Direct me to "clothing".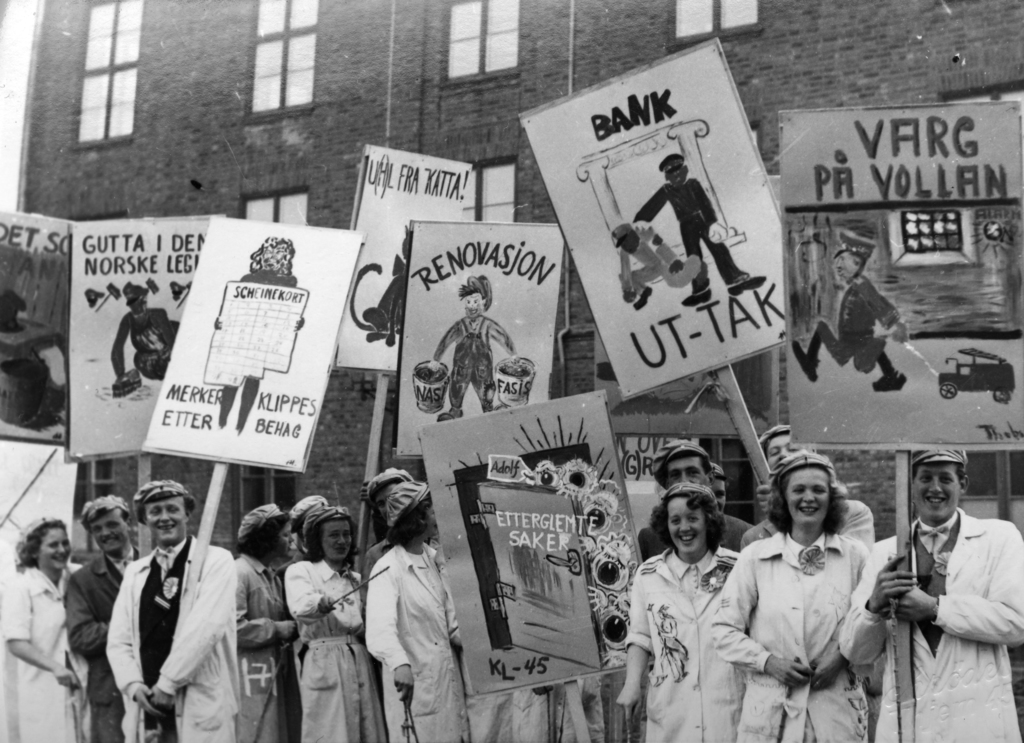
Direction: <box>4,564,98,742</box>.
